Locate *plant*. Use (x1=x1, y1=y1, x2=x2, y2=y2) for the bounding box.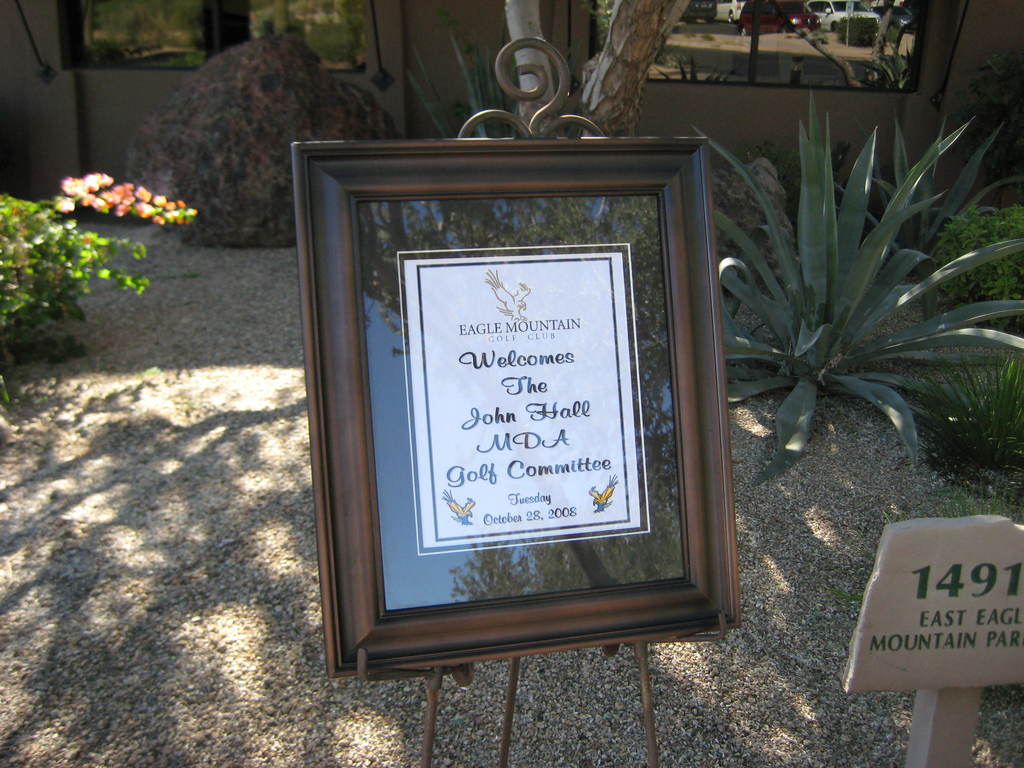
(x1=902, y1=355, x2=1023, y2=472).
